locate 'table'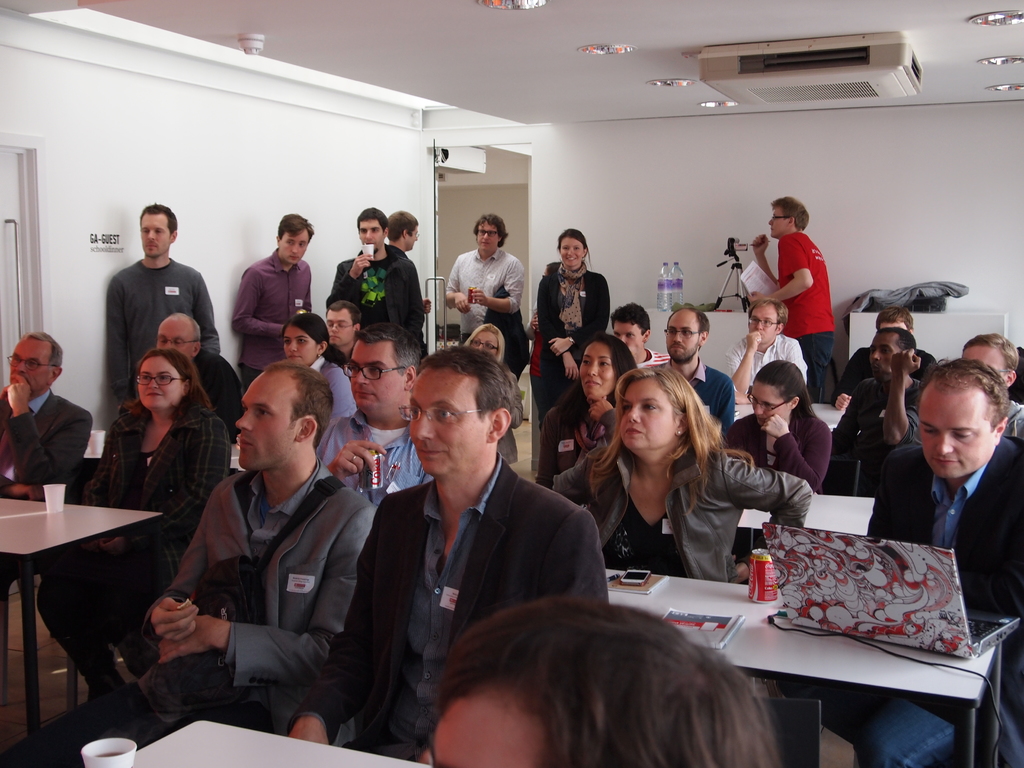
Rect(71, 716, 433, 767)
